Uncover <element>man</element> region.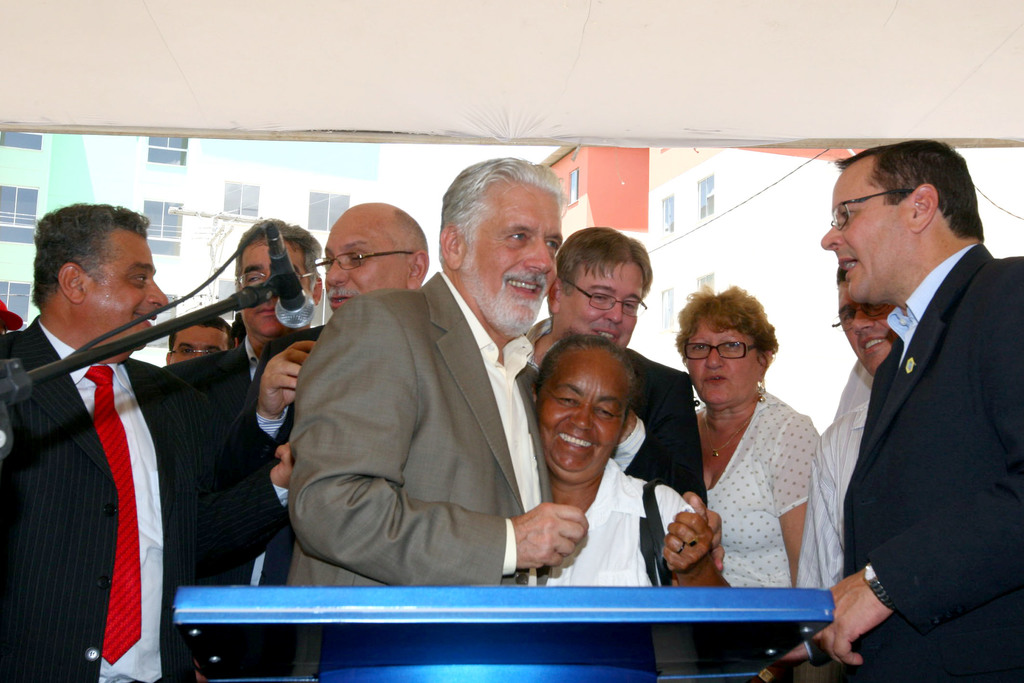
Uncovered: (790,115,1021,682).
